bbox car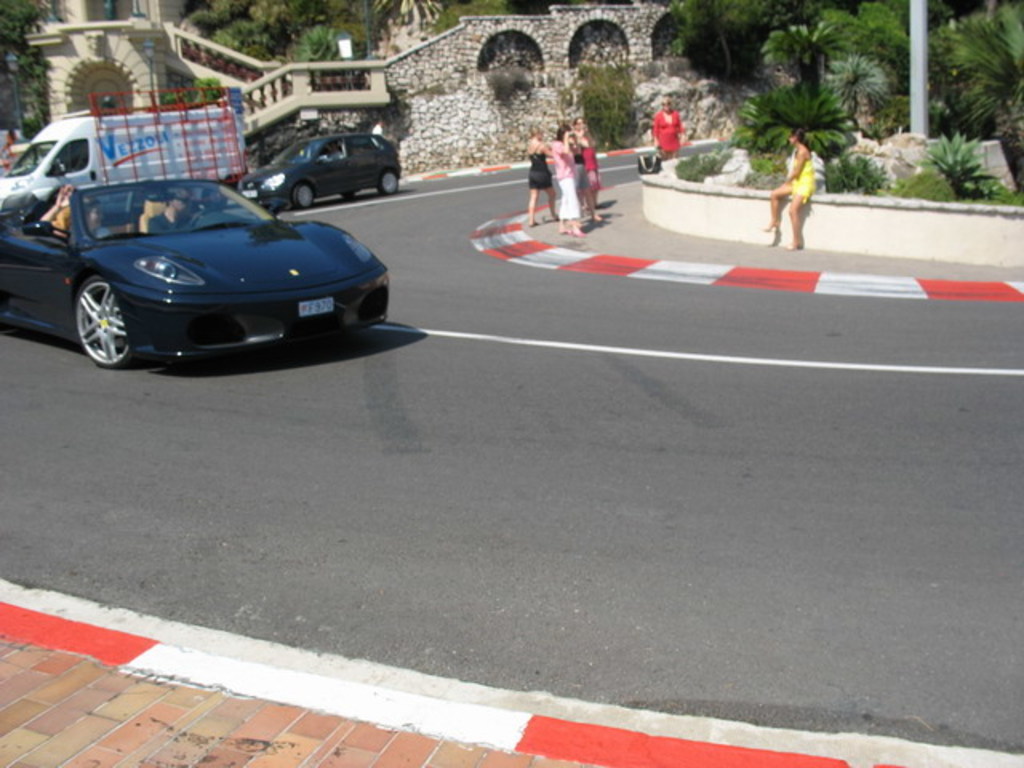
box(16, 144, 402, 363)
